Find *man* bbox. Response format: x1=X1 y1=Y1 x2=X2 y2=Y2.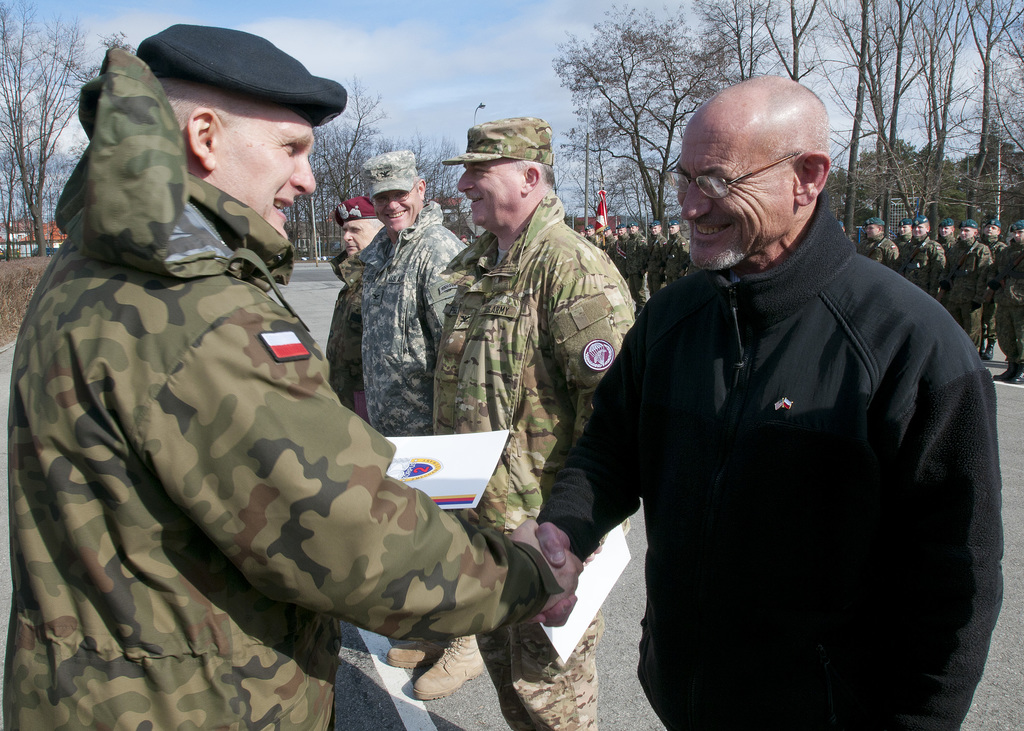
x1=355 y1=145 x2=488 y2=698.
